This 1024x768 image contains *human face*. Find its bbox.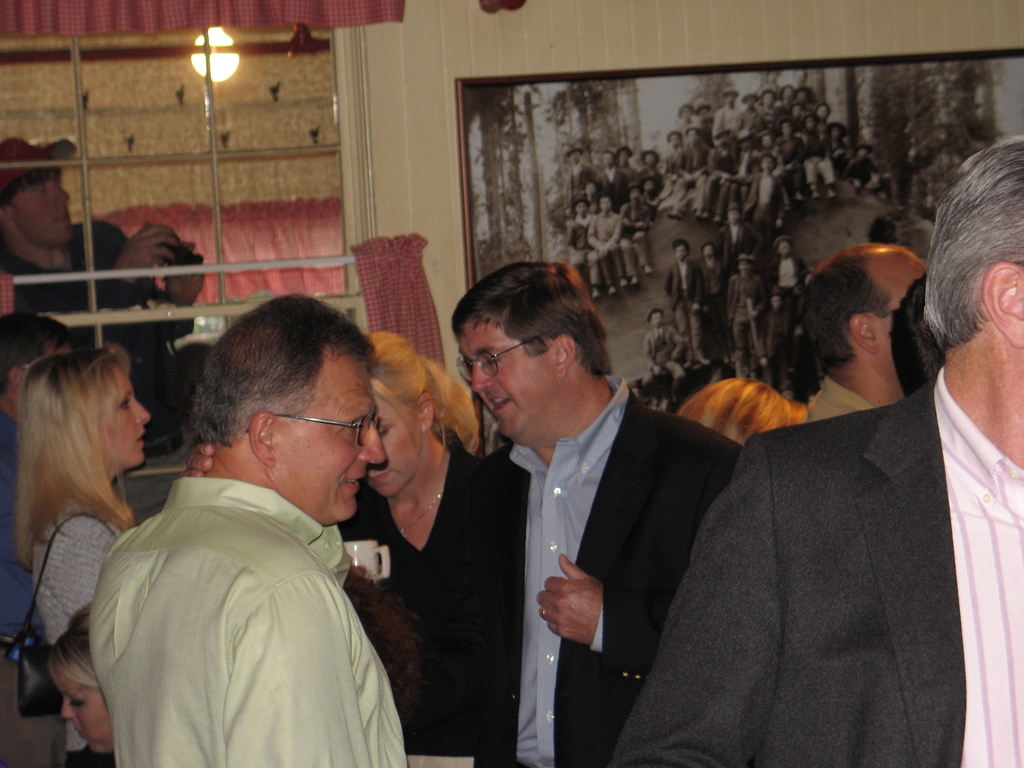
box=[452, 304, 562, 442].
